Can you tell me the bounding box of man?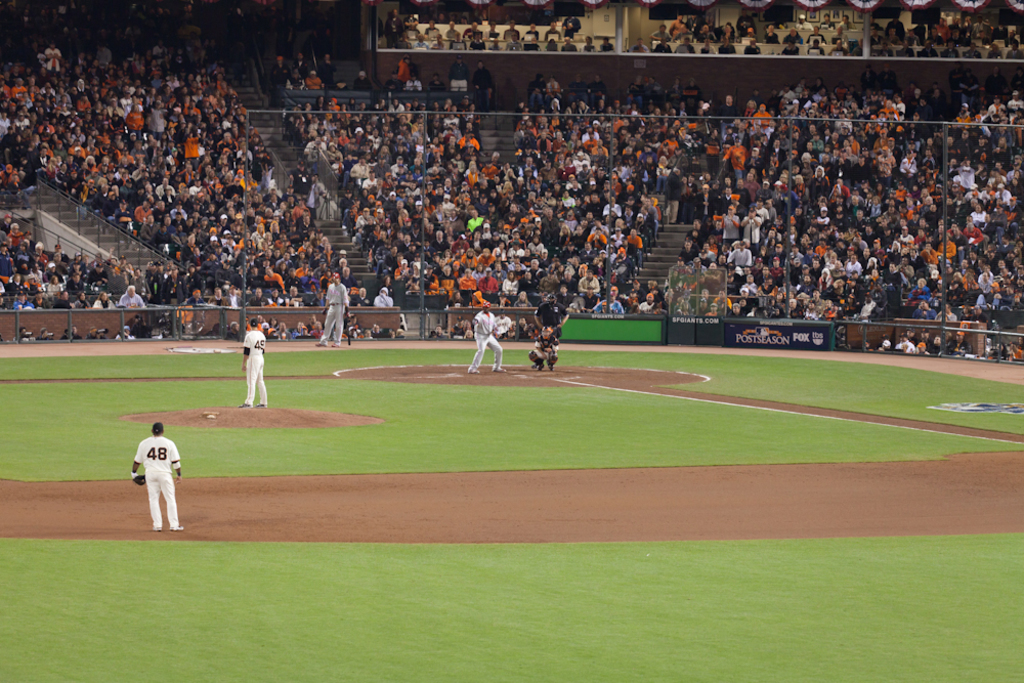
<bbox>314, 262, 355, 346</bbox>.
